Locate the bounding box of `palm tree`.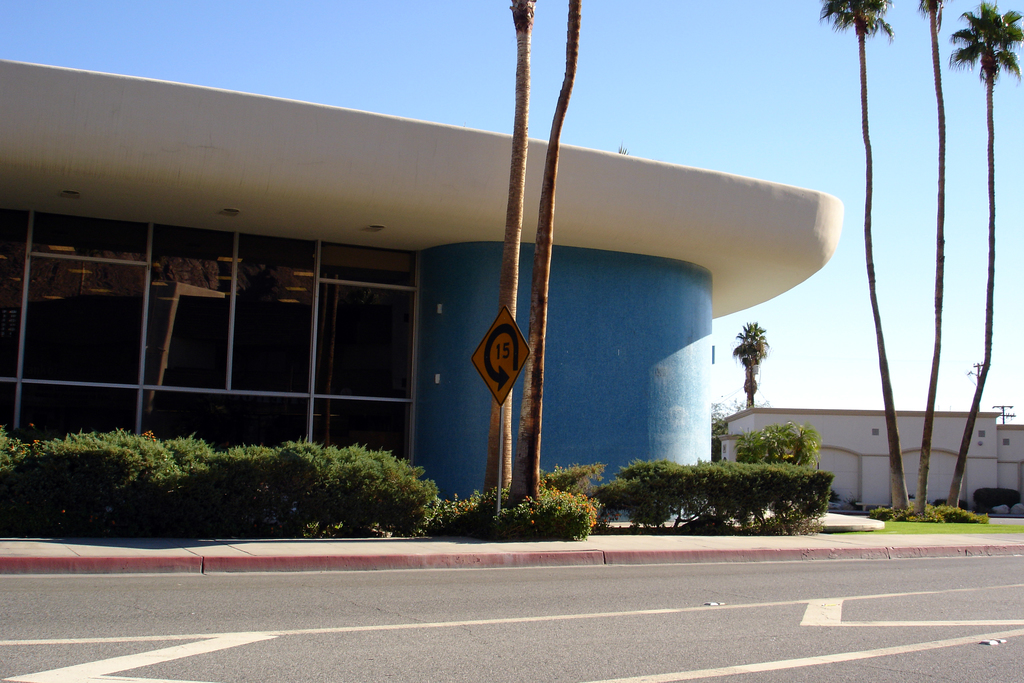
Bounding box: crop(729, 318, 769, 417).
